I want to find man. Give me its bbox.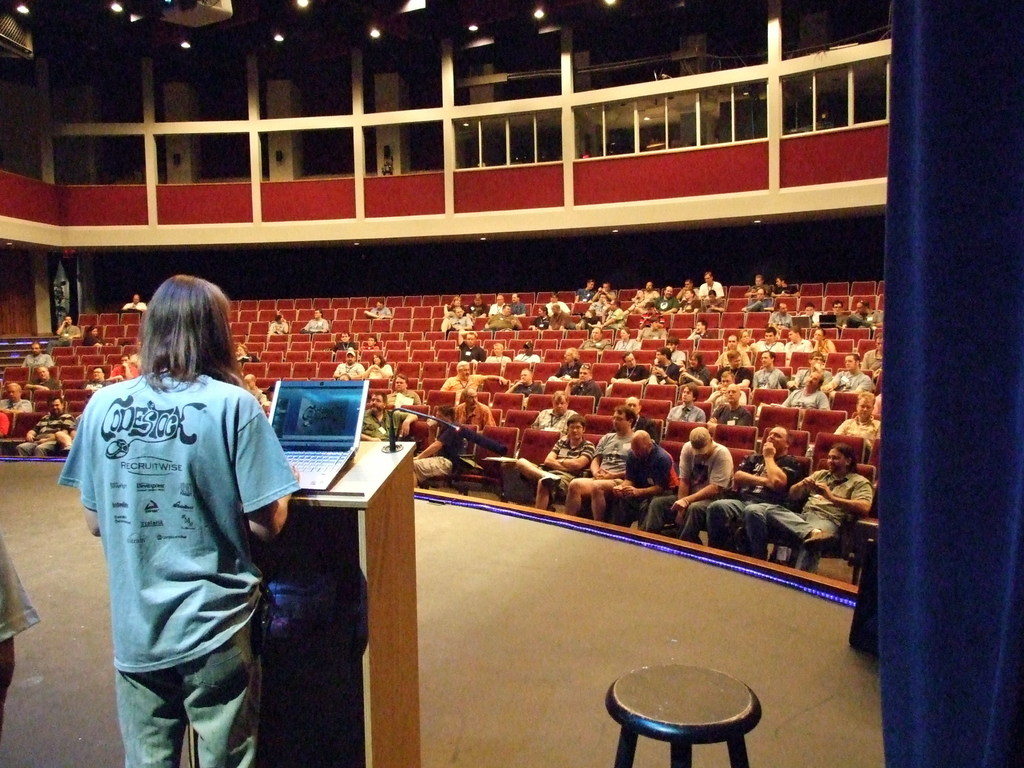
x1=298, y1=307, x2=331, y2=335.
